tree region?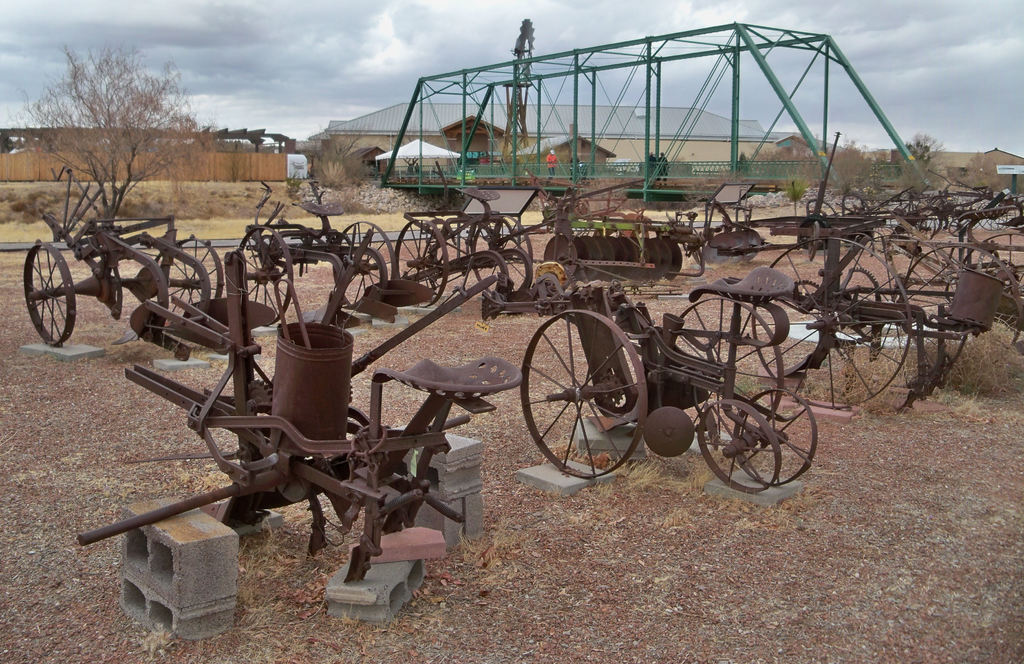
<region>305, 122, 366, 187</region>
